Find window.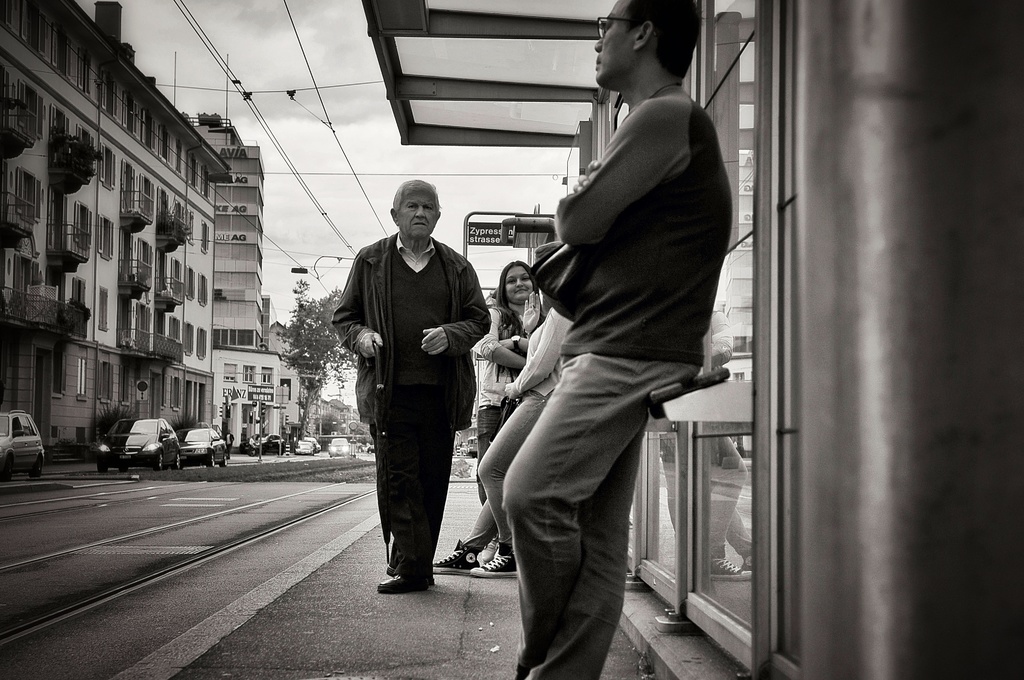
detection(74, 200, 92, 251).
